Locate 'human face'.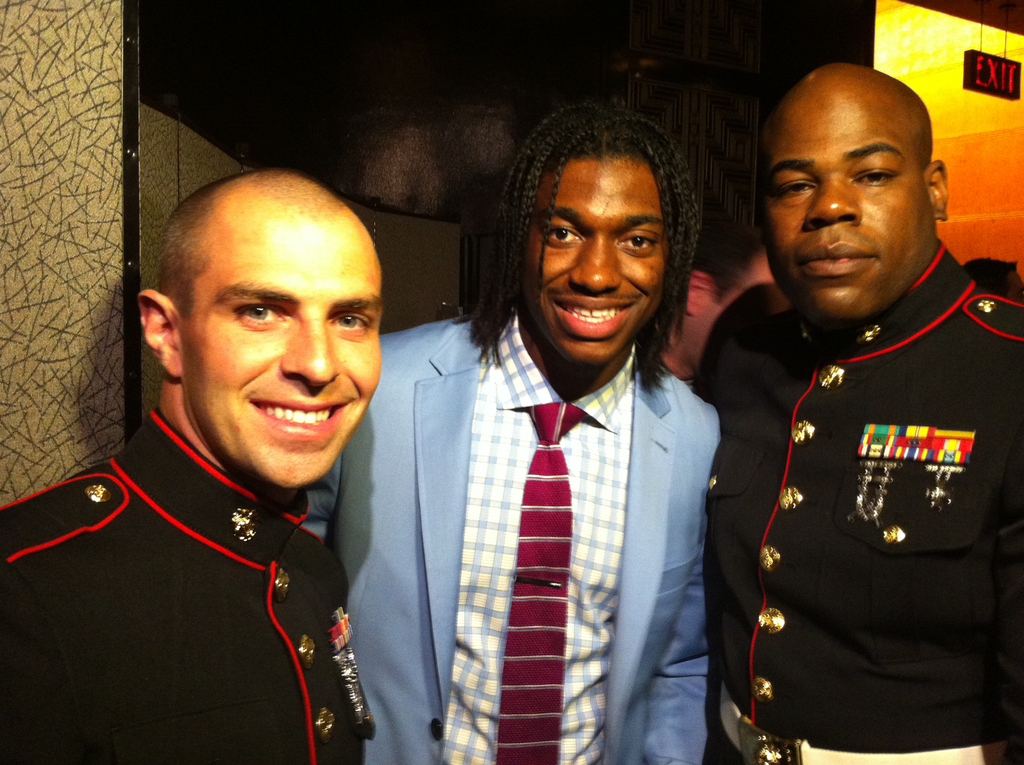
Bounding box: box(173, 216, 385, 492).
